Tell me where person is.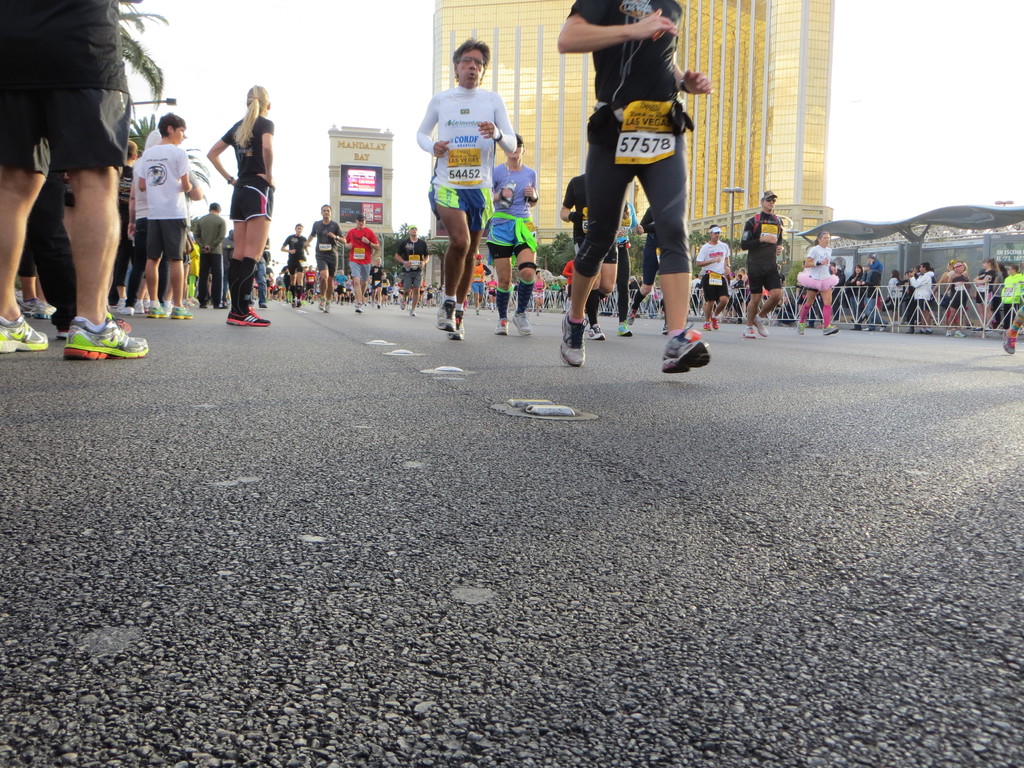
person is at bbox=(624, 202, 668, 336).
